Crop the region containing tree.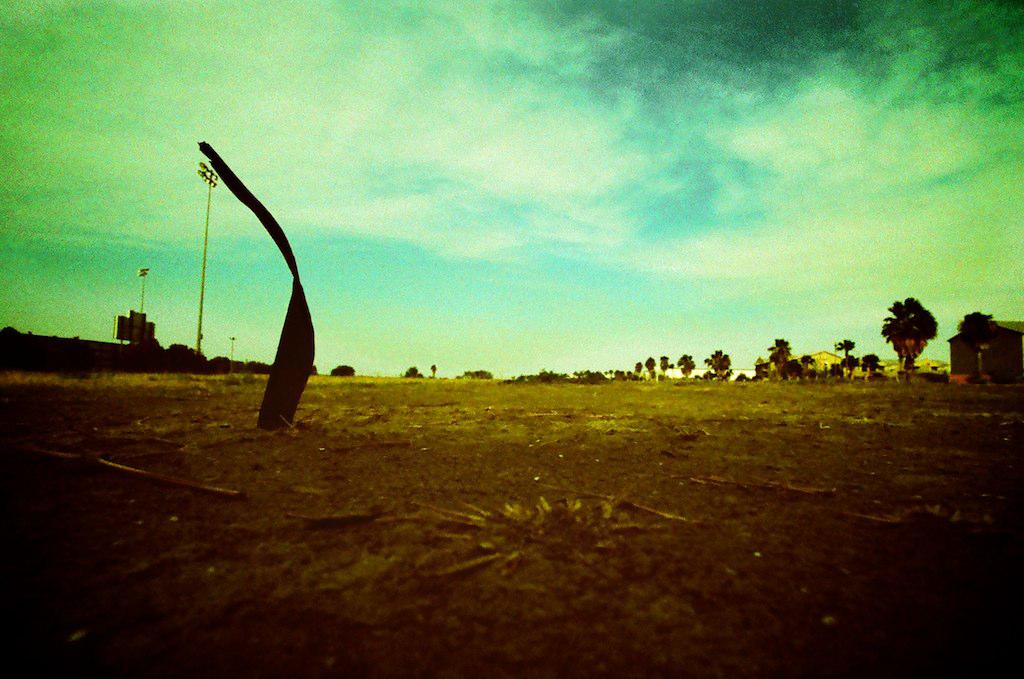
Crop region: (x1=890, y1=290, x2=954, y2=375).
